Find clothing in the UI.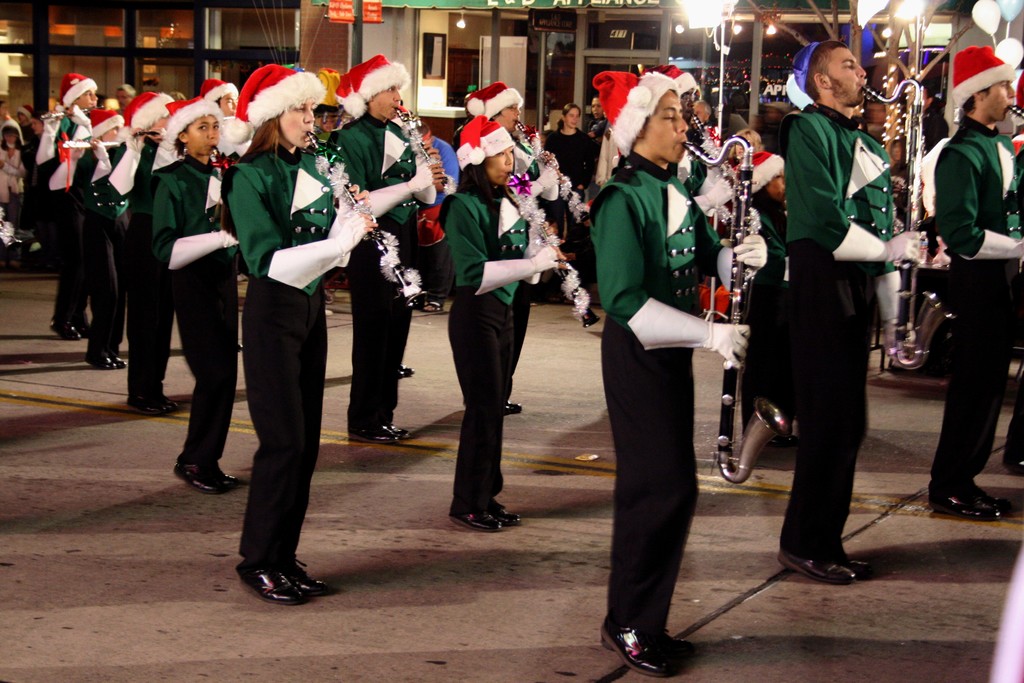
UI element at {"x1": 73, "y1": 145, "x2": 132, "y2": 353}.
